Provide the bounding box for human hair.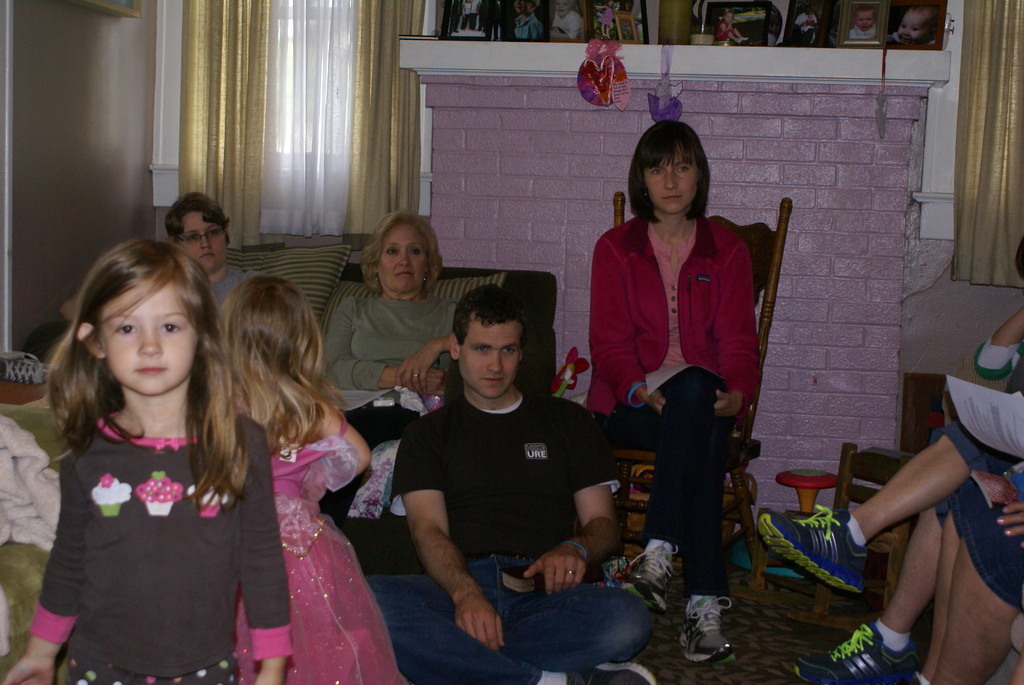
bbox(202, 274, 349, 485).
